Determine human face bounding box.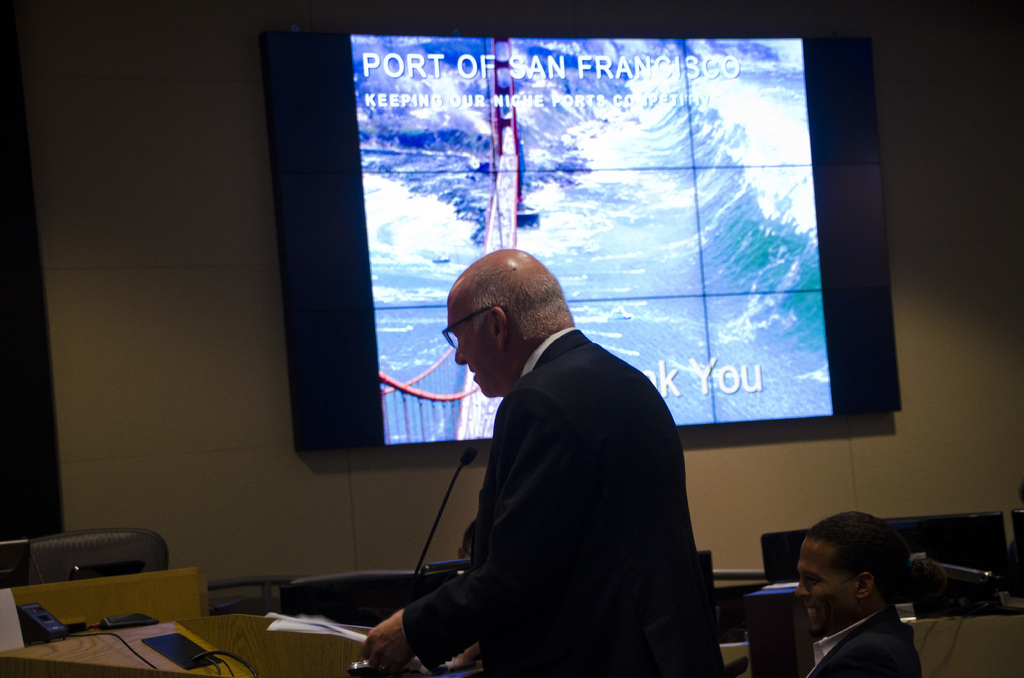
Determined: box=[444, 299, 495, 403].
